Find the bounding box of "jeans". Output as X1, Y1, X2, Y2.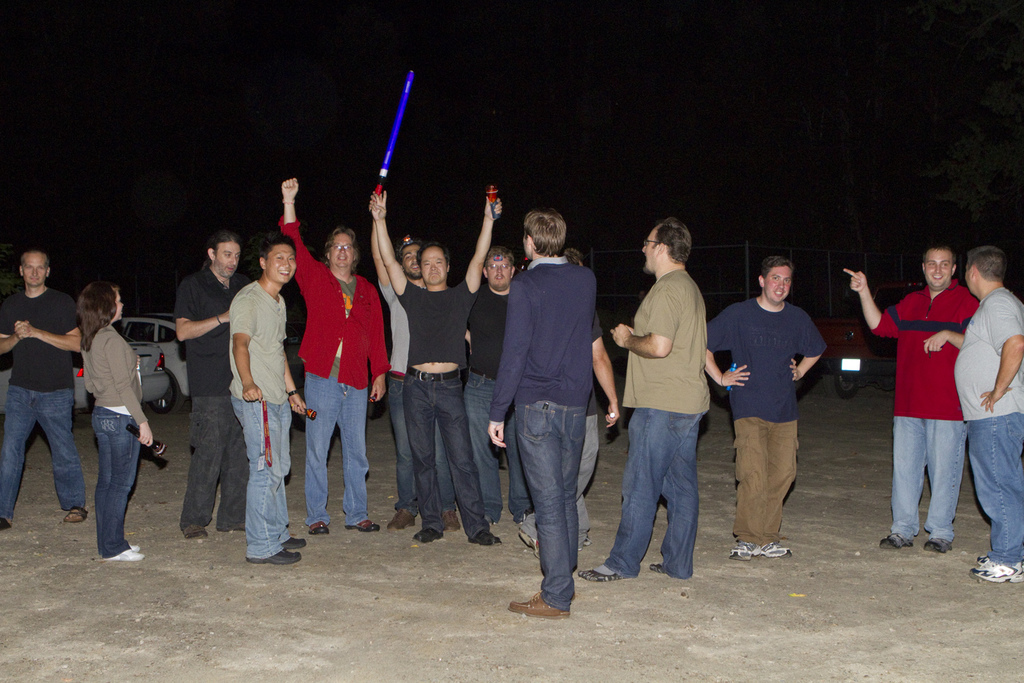
399, 381, 492, 532.
